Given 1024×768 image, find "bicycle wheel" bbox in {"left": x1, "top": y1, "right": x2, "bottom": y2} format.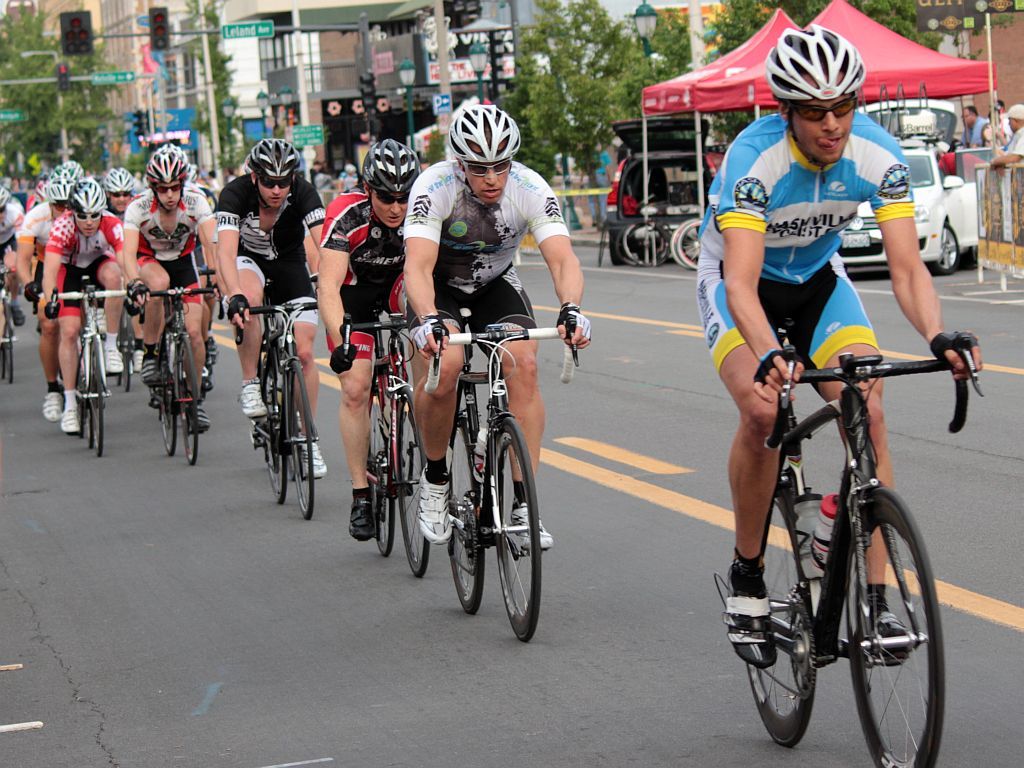
{"left": 281, "top": 356, "right": 316, "bottom": 519}.
